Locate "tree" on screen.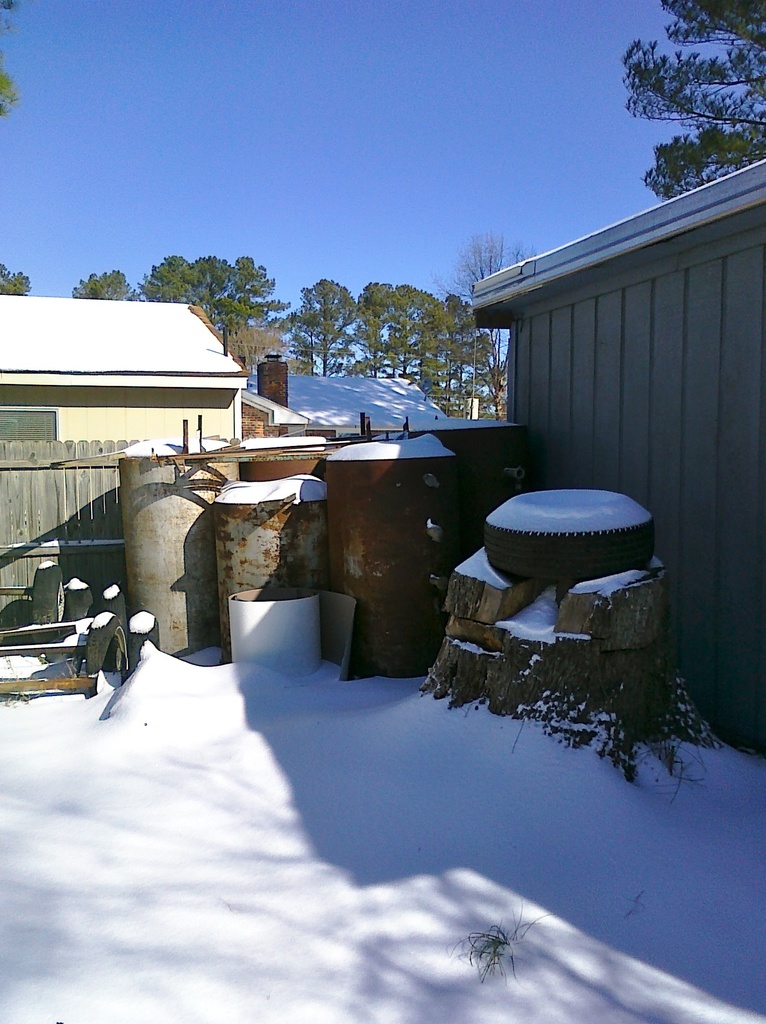
On screen at BBox(0, 262, 35, 295).
